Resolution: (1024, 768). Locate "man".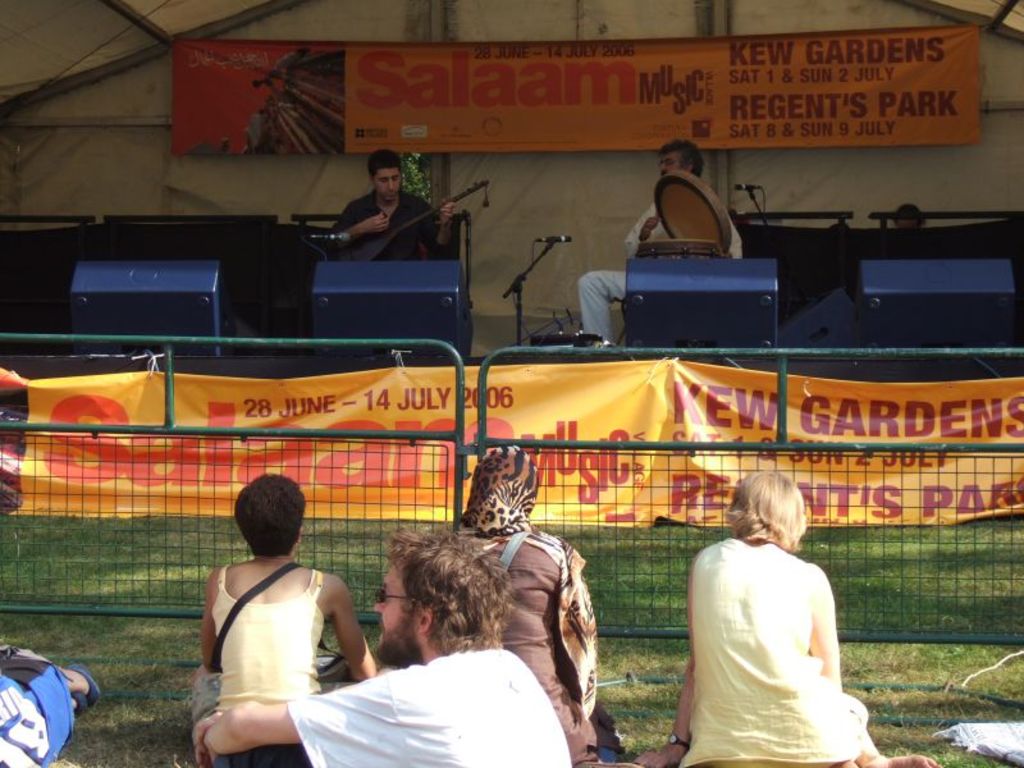
(x1=573, y1=141, x2=749, y2=340).
